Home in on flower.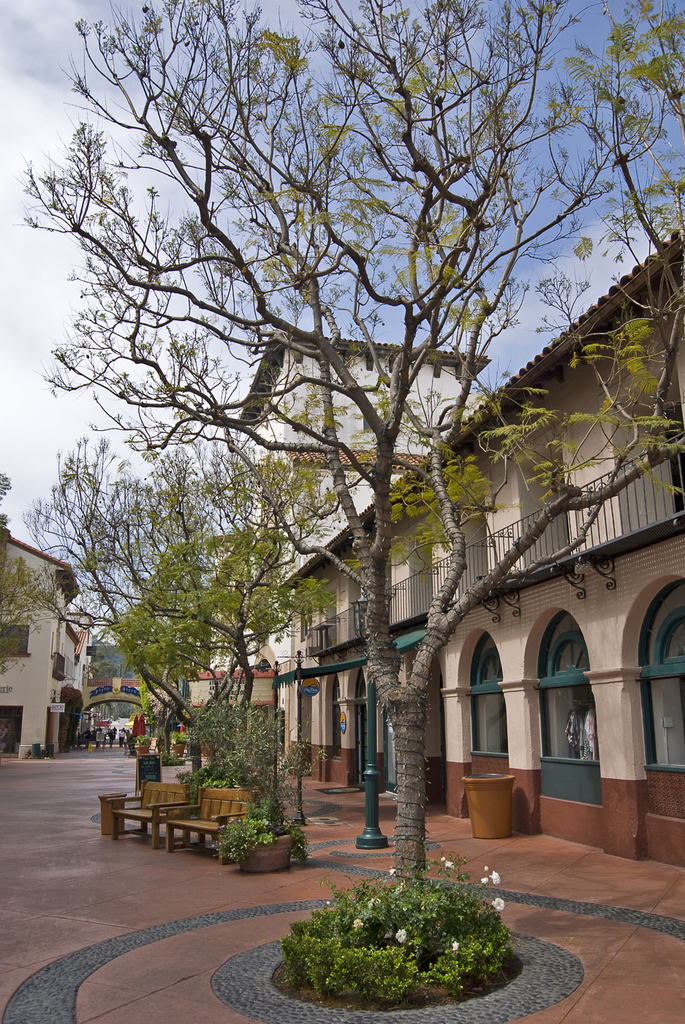
Homed in at bbox=(350, 914, 364, 928).
